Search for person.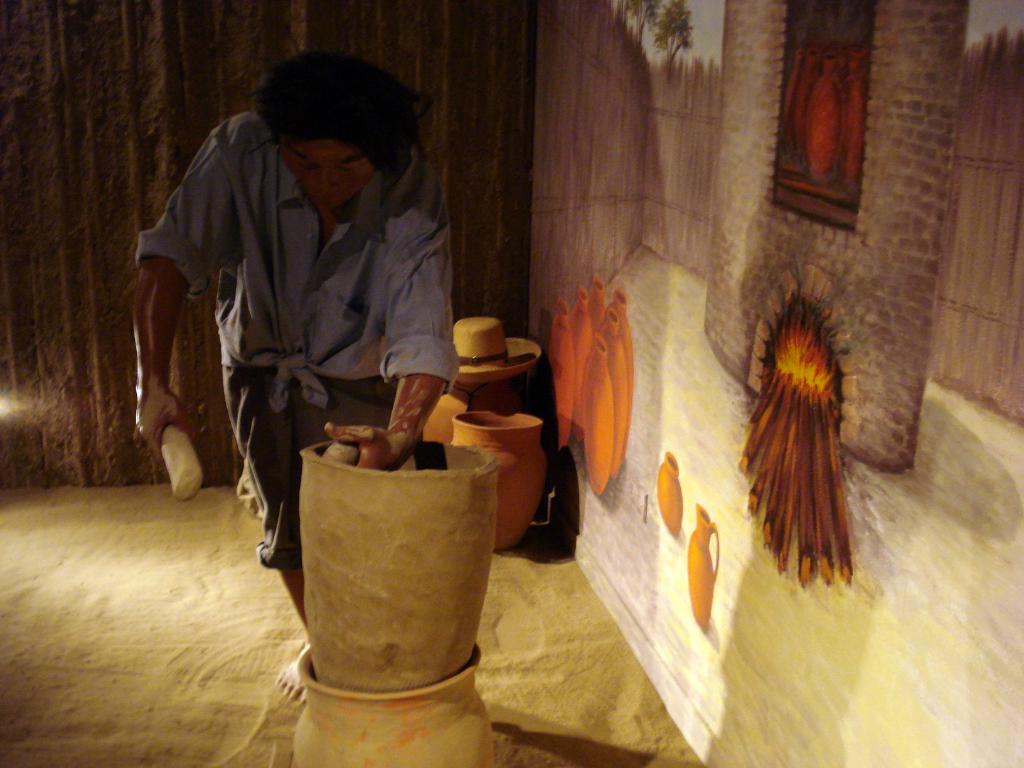
Found at 120, 58, 453, 682.
